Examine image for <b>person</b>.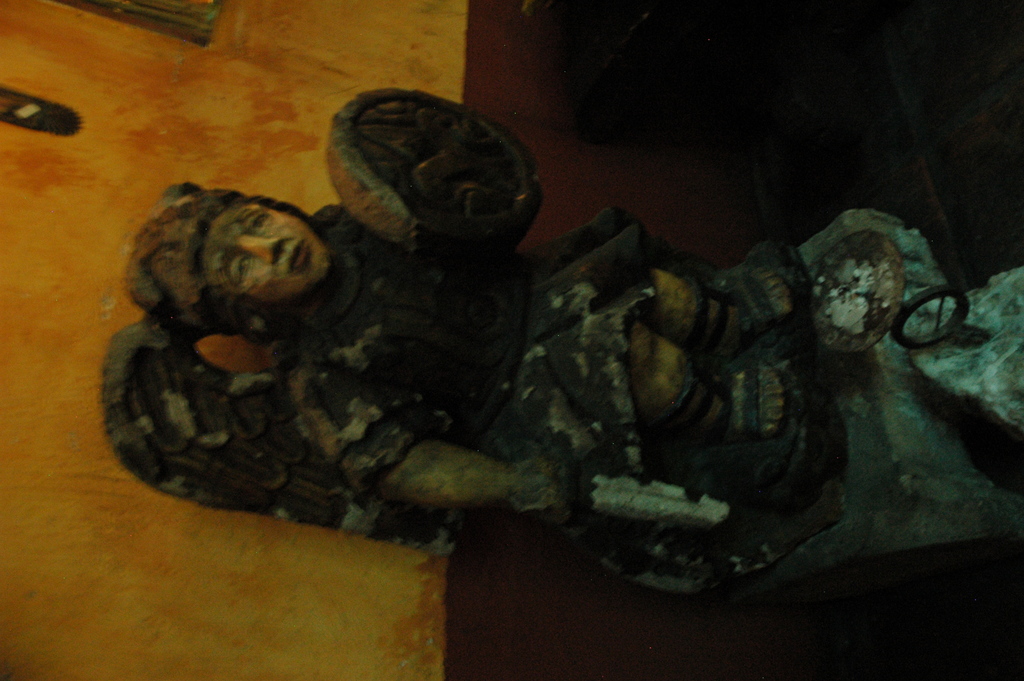
Examination result: left=121, top=180, right=795, bottom=520.
